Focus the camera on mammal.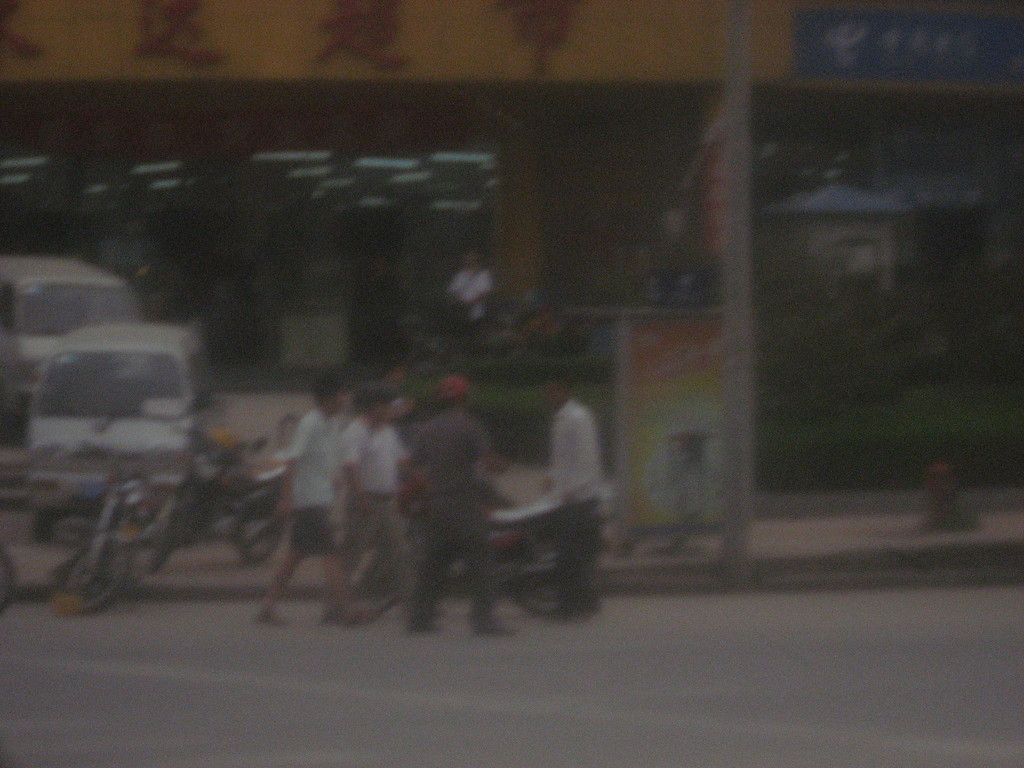
Focus region: crop(449, 254, 490, 342).
